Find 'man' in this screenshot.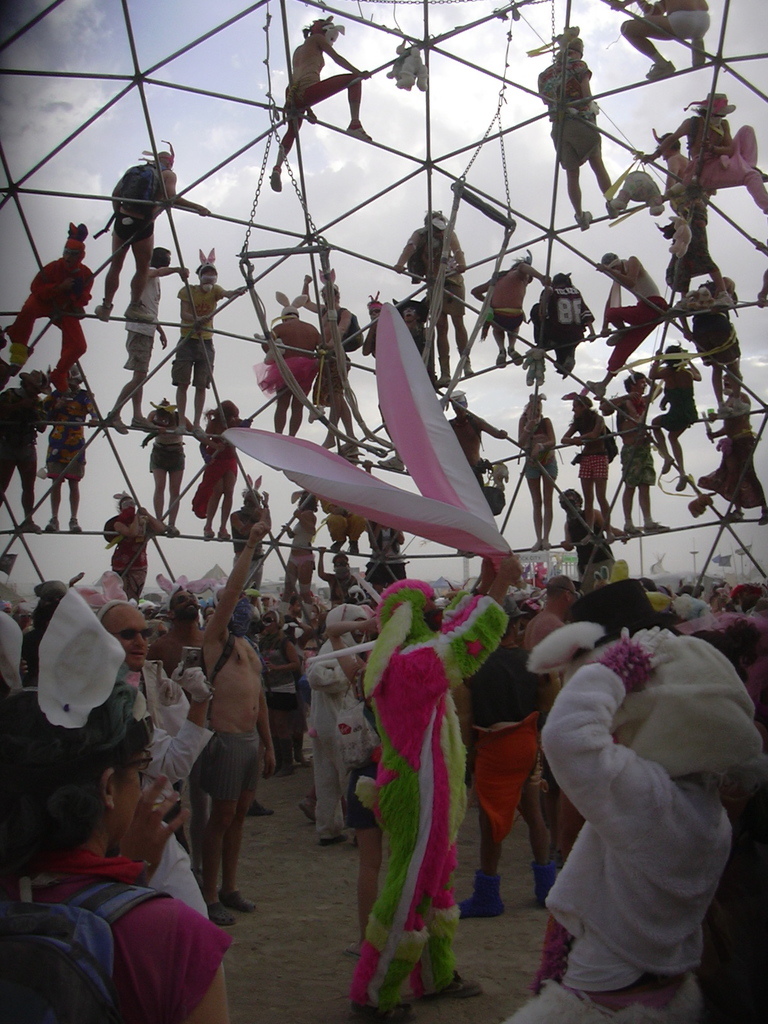
The bounding box for 'man' is rect(583, 251, 672, 394).
